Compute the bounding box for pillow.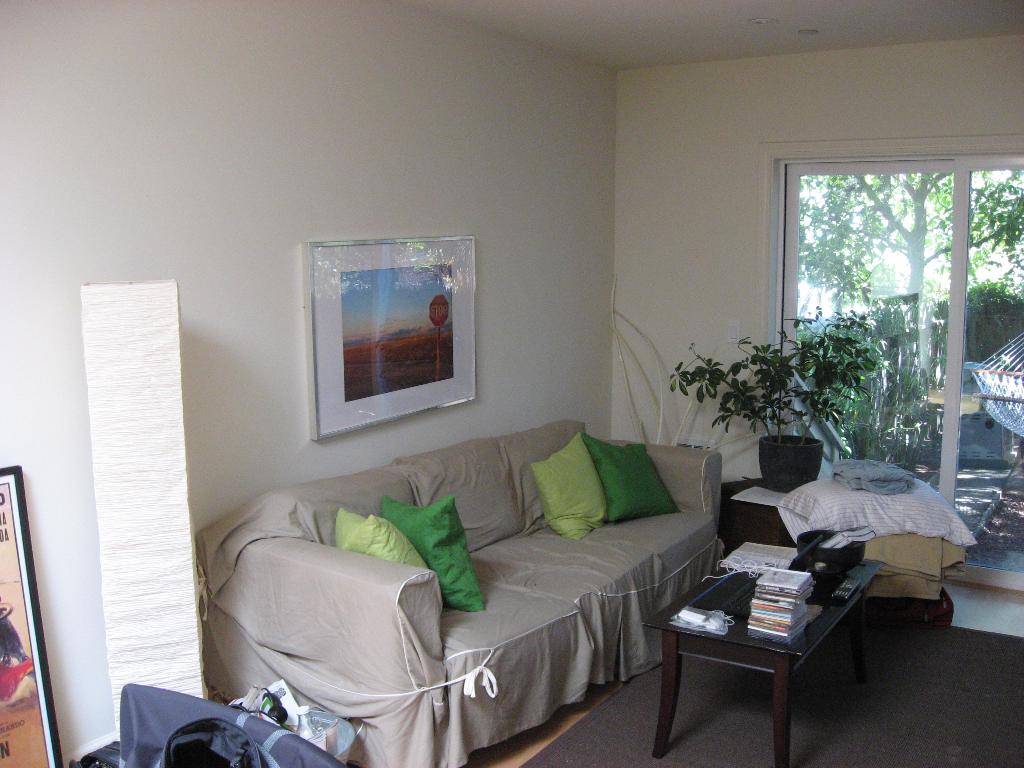
crop(332, 509, 445, 622).
